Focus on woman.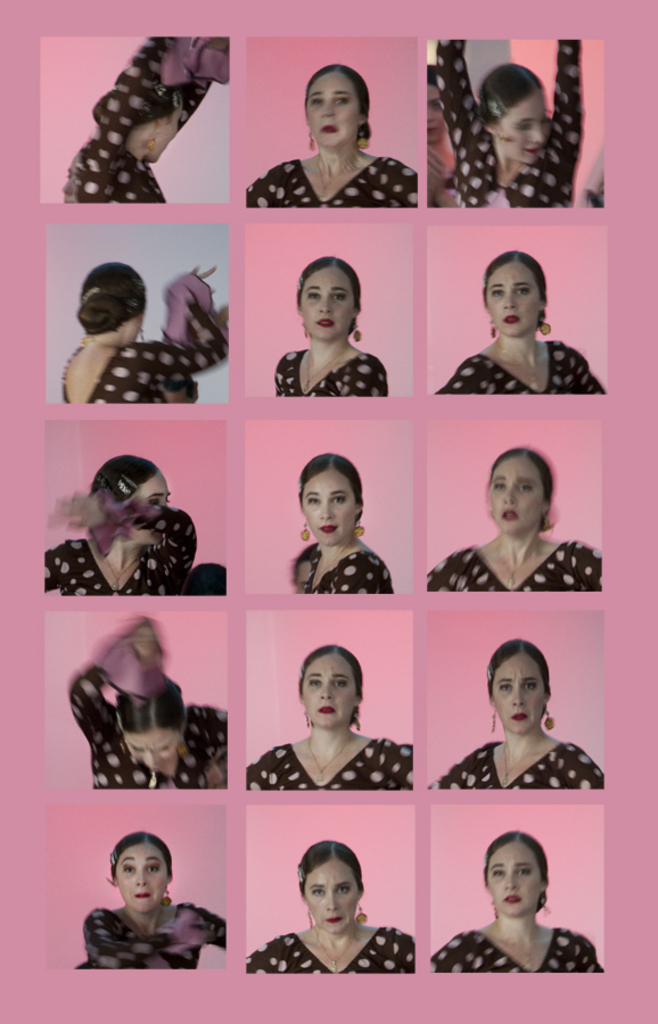
Focused at (left=293, top=447, right=396, bottom=594).
